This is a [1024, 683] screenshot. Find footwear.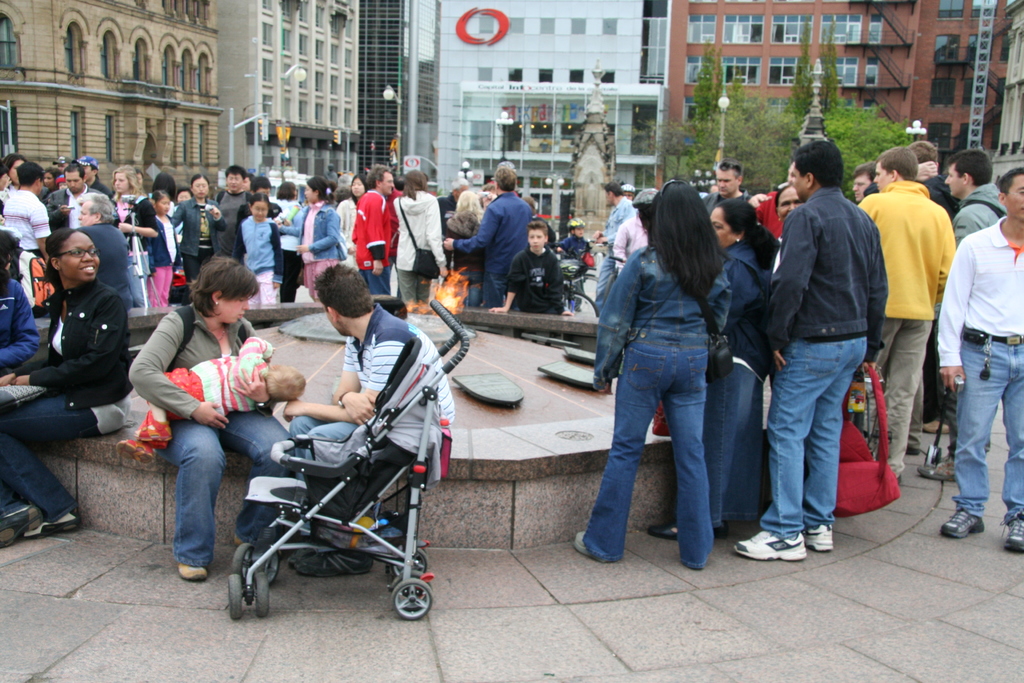
Bounding box: locate(912, 447, 959, 483).
